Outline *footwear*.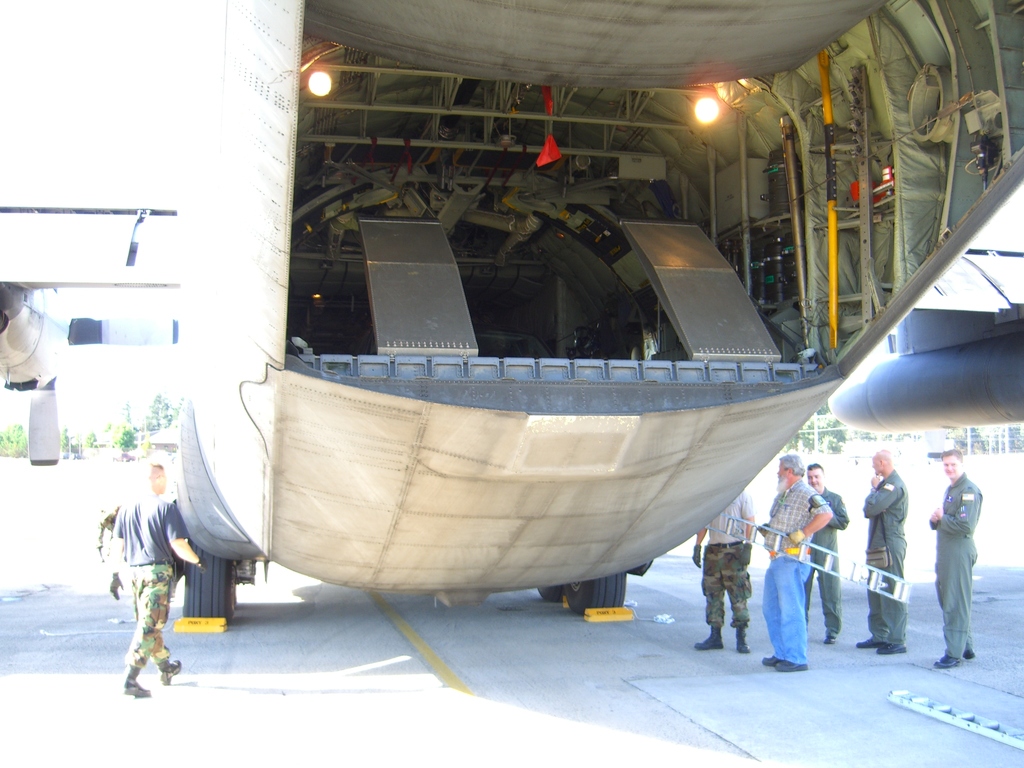
Outline: (693, 627, 721, 648).
